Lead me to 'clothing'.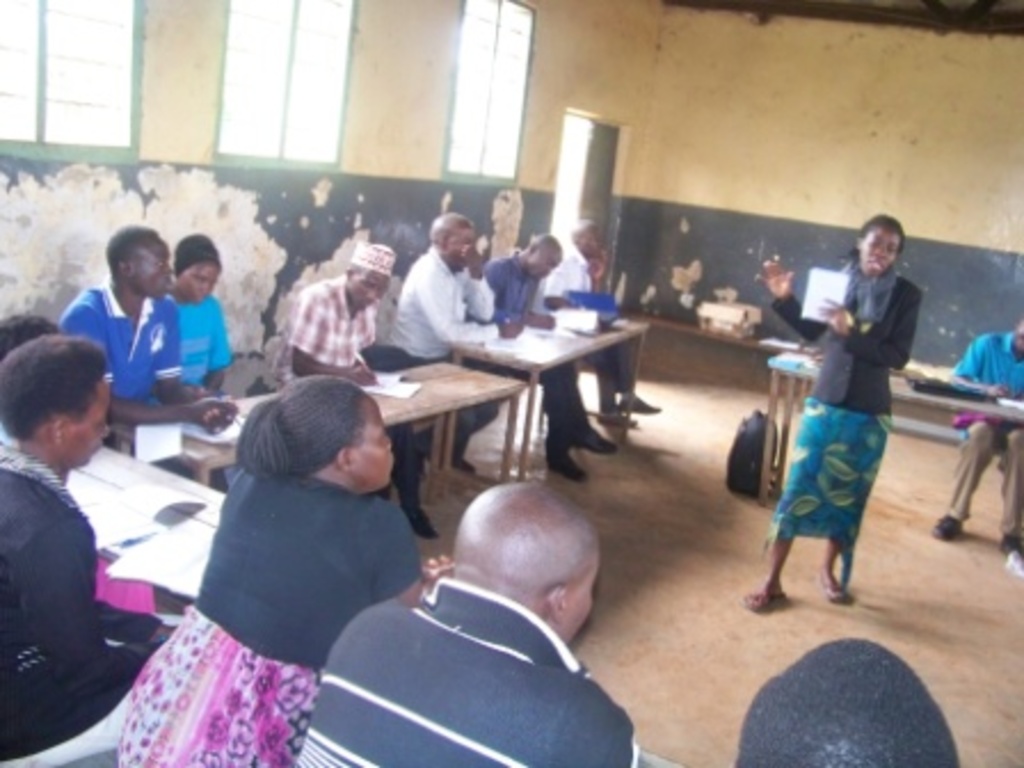
Lead to [110,469,427,766].
